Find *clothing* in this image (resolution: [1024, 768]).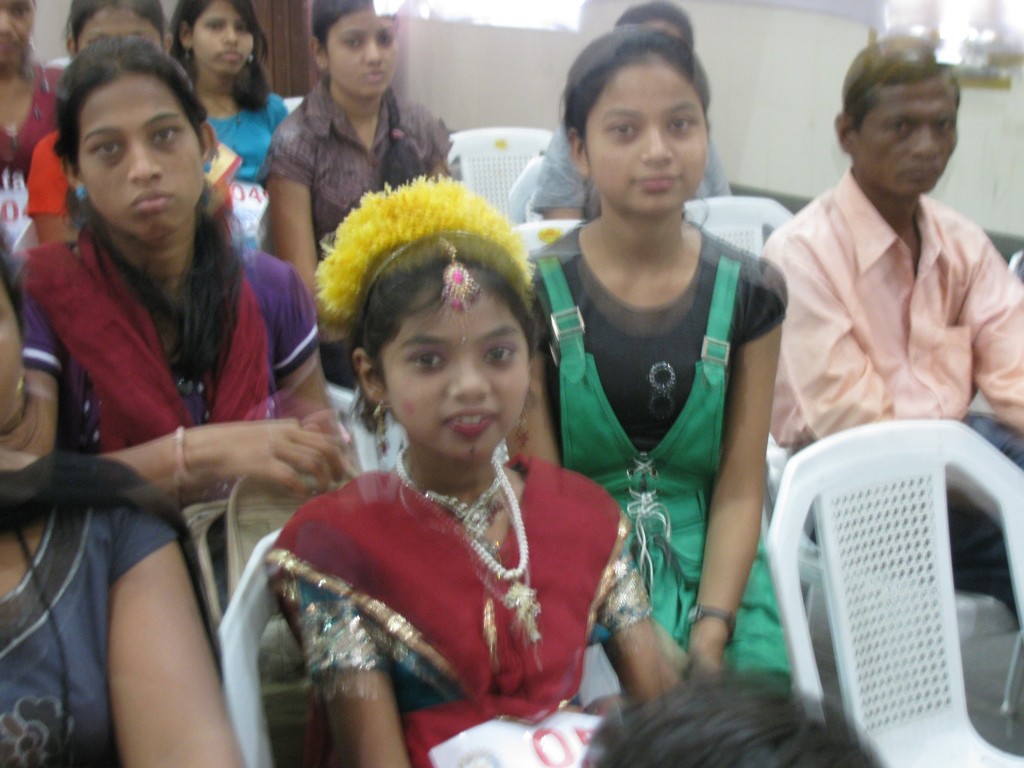
<box>12,230,325,505</box>.
